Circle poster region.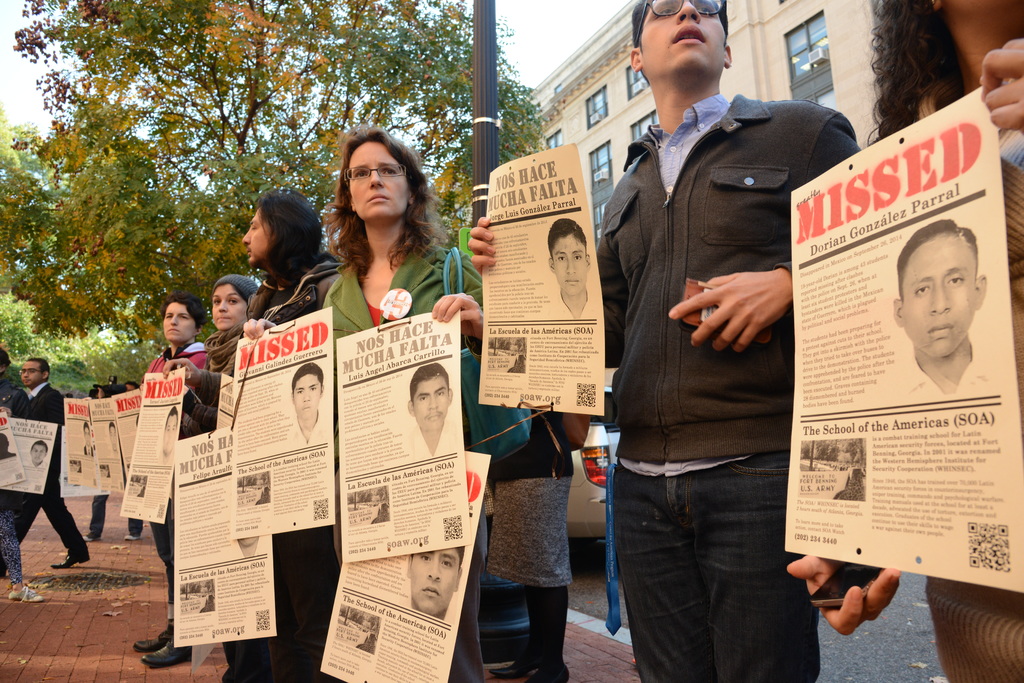
Region: <region>113, 391, 141, 475</region>.
